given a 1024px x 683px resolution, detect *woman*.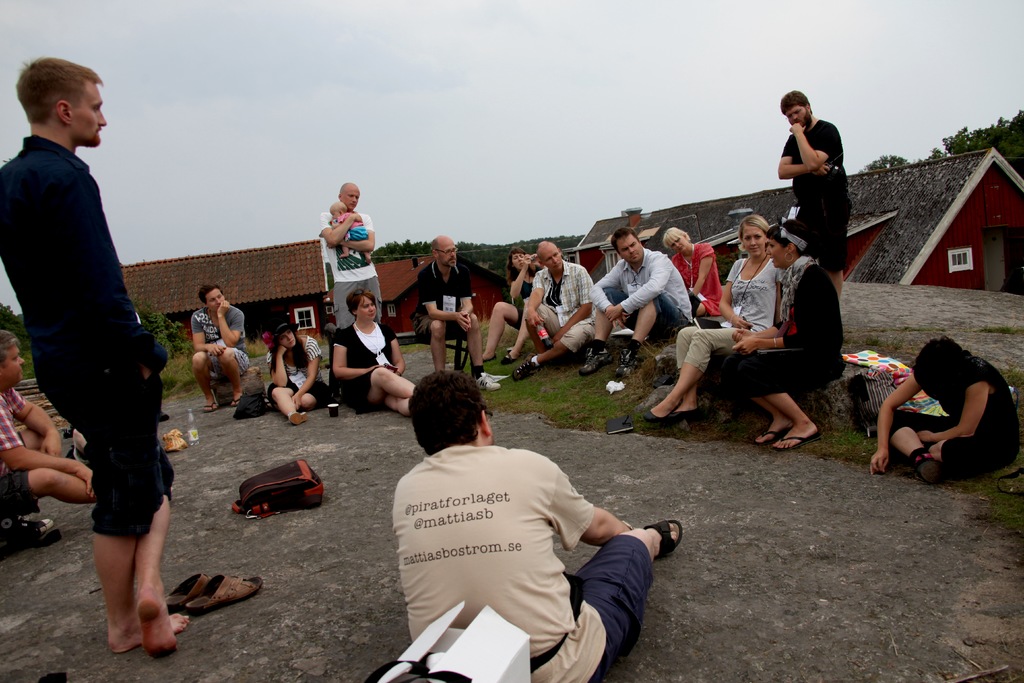
Rect(473, 248, 545, 369).
